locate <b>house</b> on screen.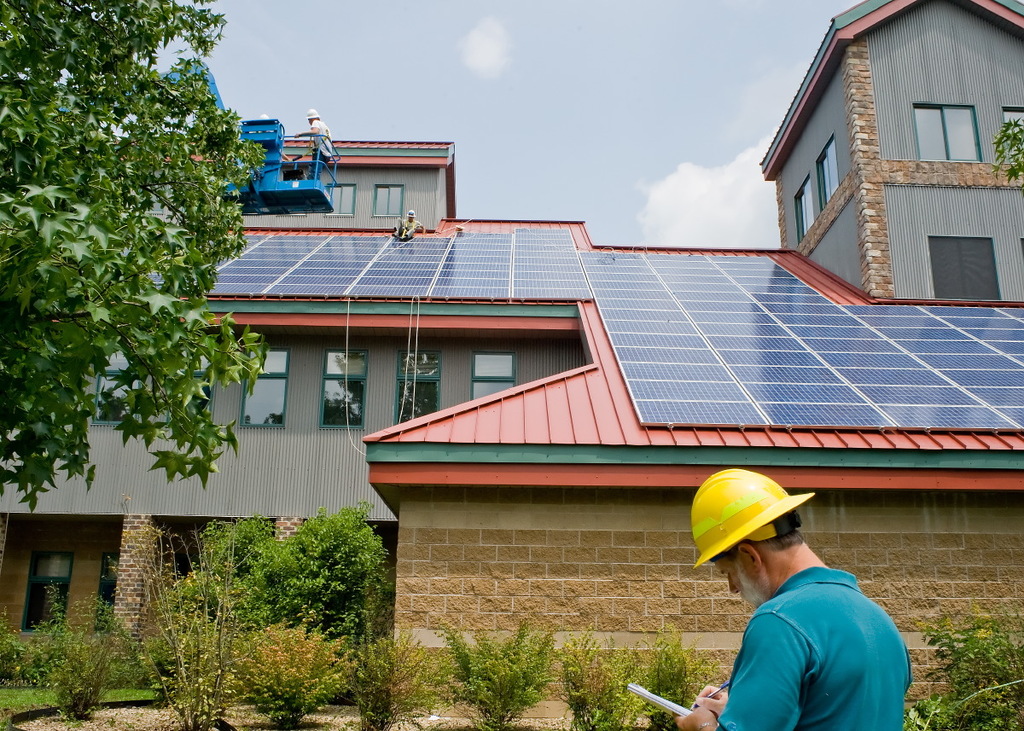
On screen at locate(0, 415, 398, 692).
